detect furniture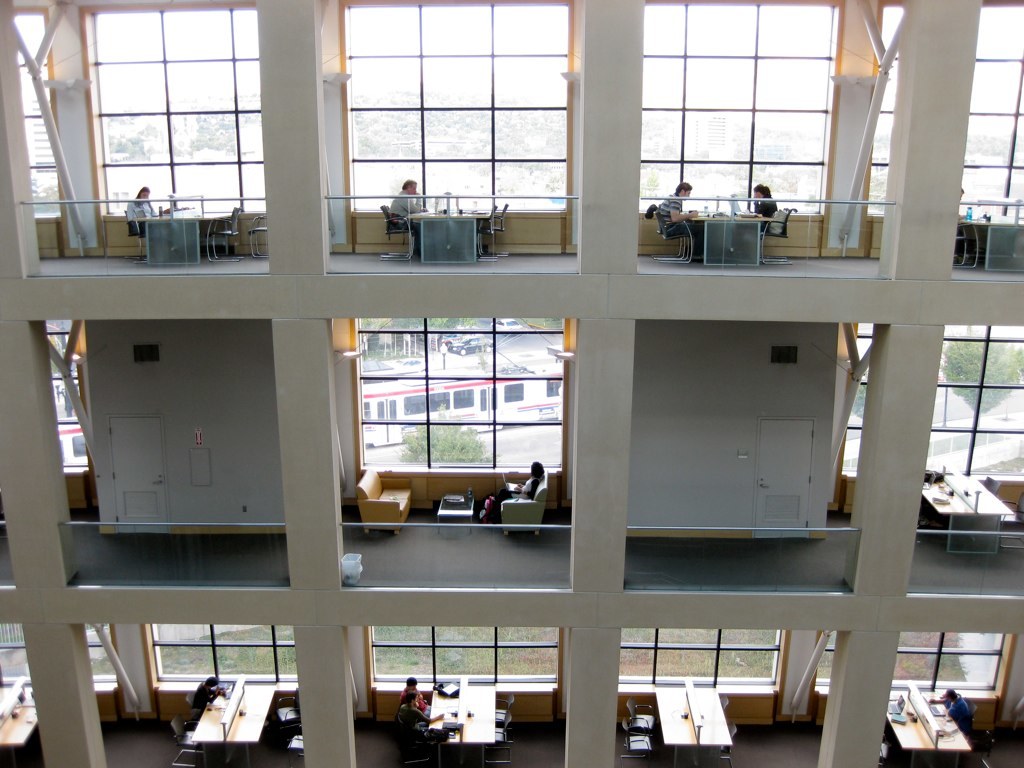
[x1=132, y1=212, x2=232, y2=265]
